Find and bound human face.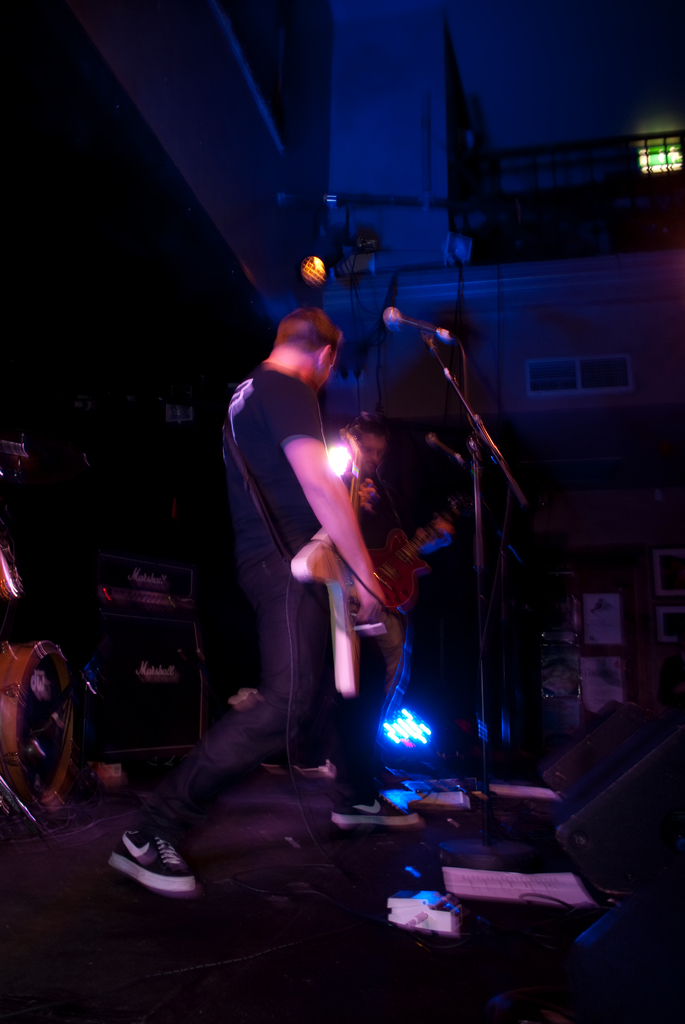
Bound: 320, 355, 340, 393.
